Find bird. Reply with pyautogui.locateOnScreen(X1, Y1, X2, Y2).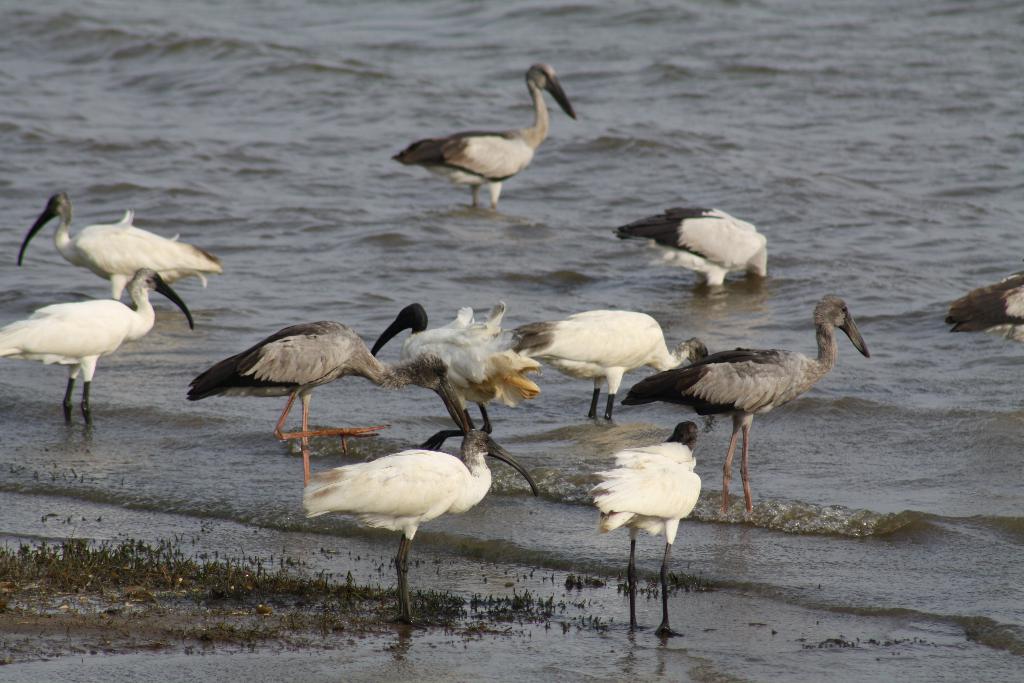
pyautogui.locateOnScreen(648, 293, 881, 512).
